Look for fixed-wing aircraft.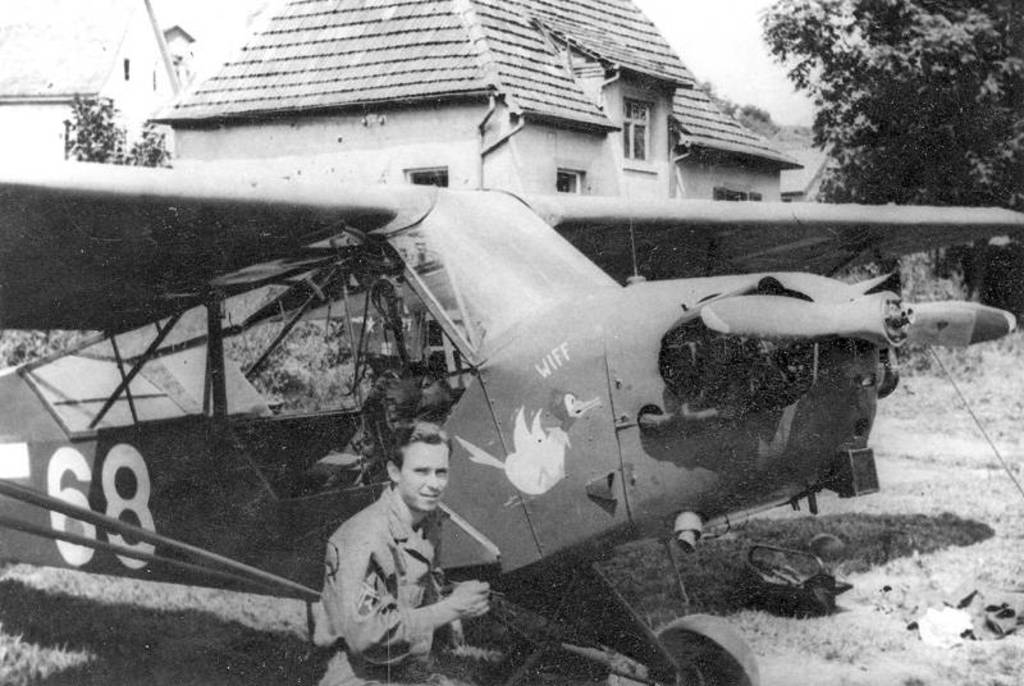
Found: <region>0, 150, 1006, 610</region>.
